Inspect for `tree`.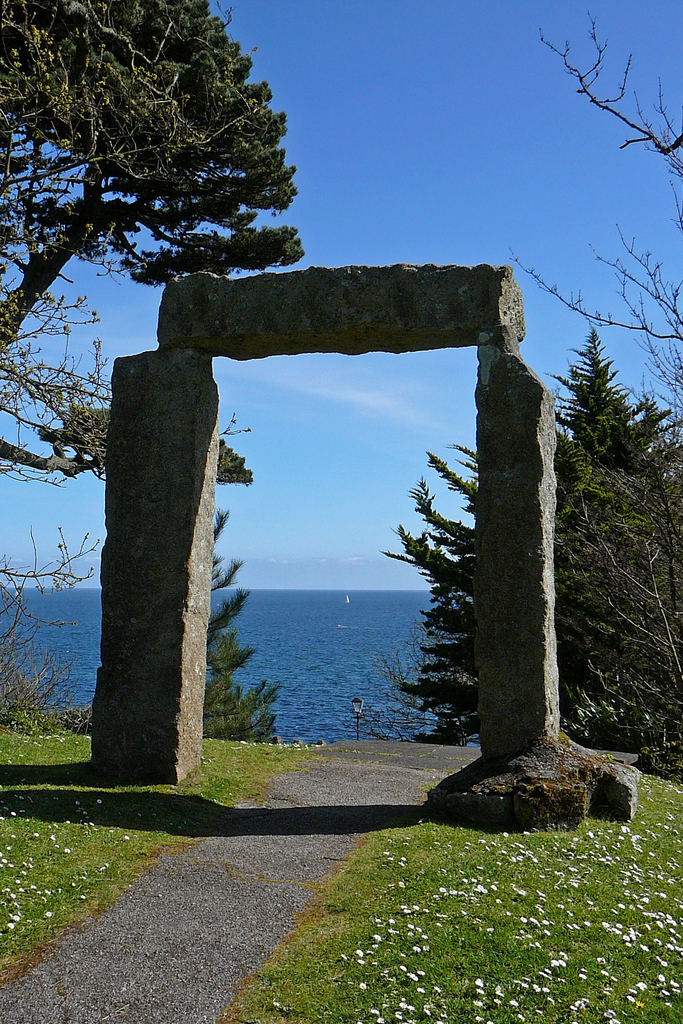
Inspection: [x1=367, y1=321, x2=682, y2=784].
